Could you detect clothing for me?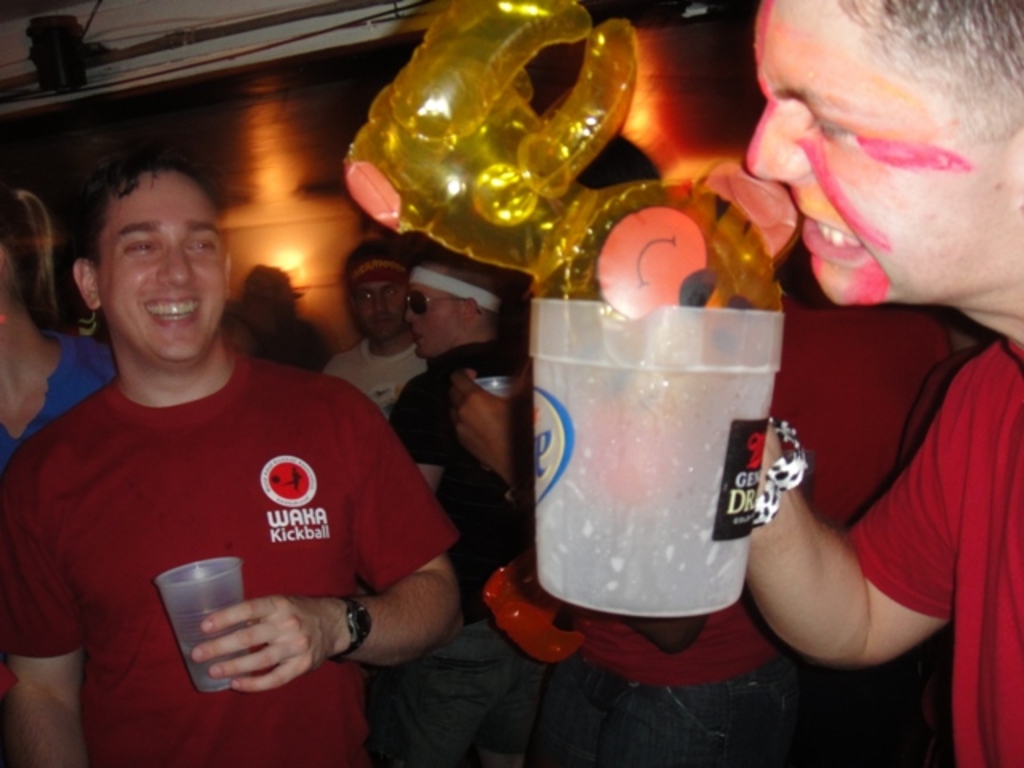
Detection result: detection(842, 334, 1022, 766).
